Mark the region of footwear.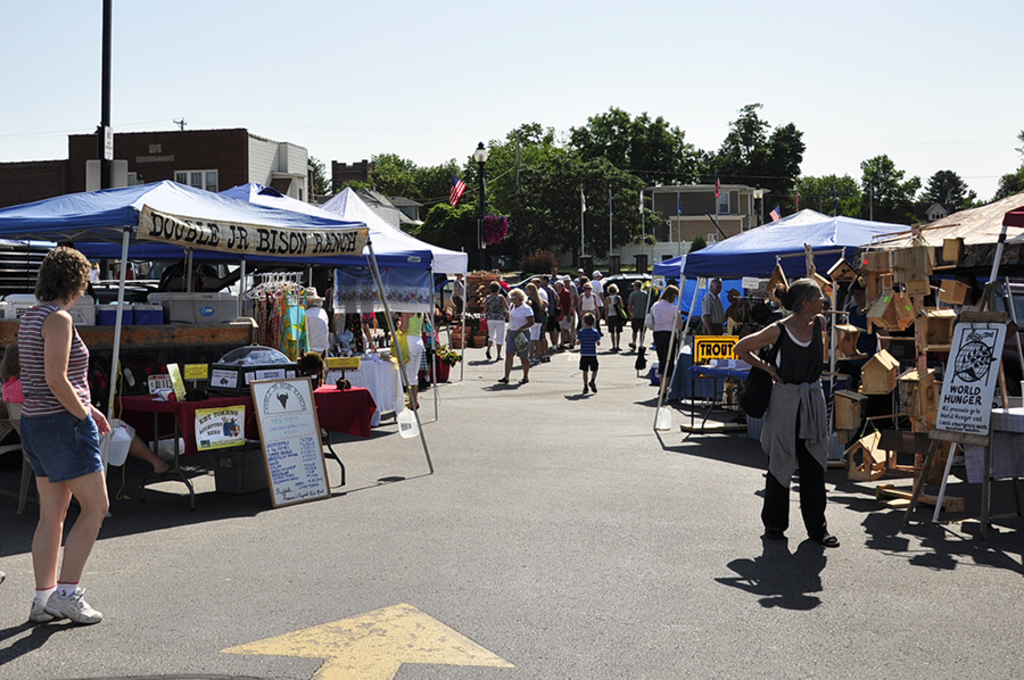
Region: detection(495, 375, 510, 387).
